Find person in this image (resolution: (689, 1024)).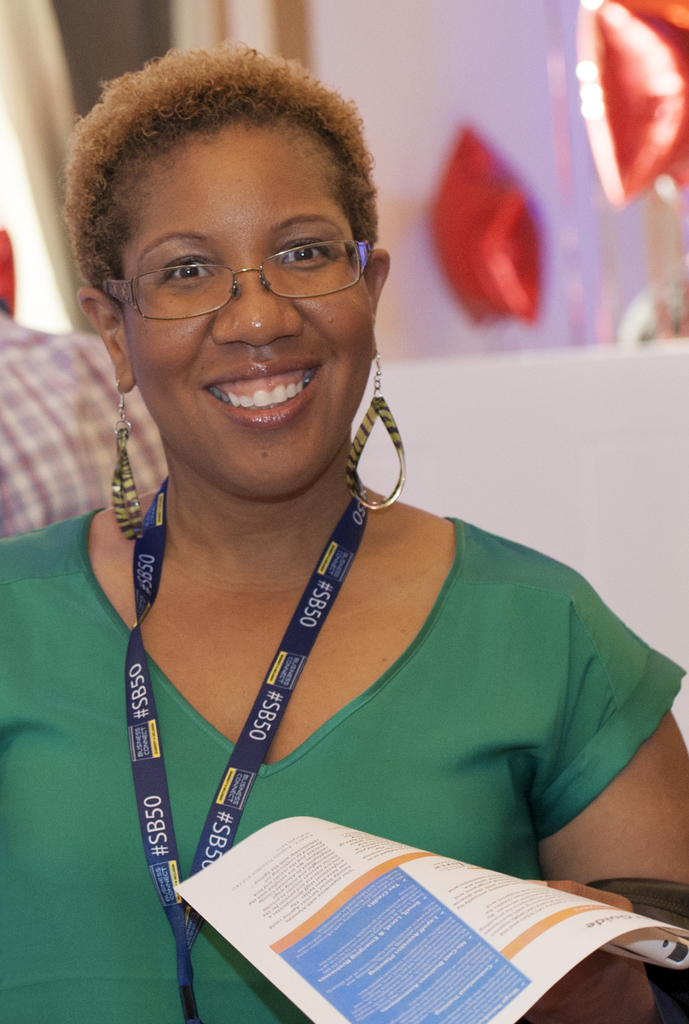
box(52, 47, 631, 1018).
